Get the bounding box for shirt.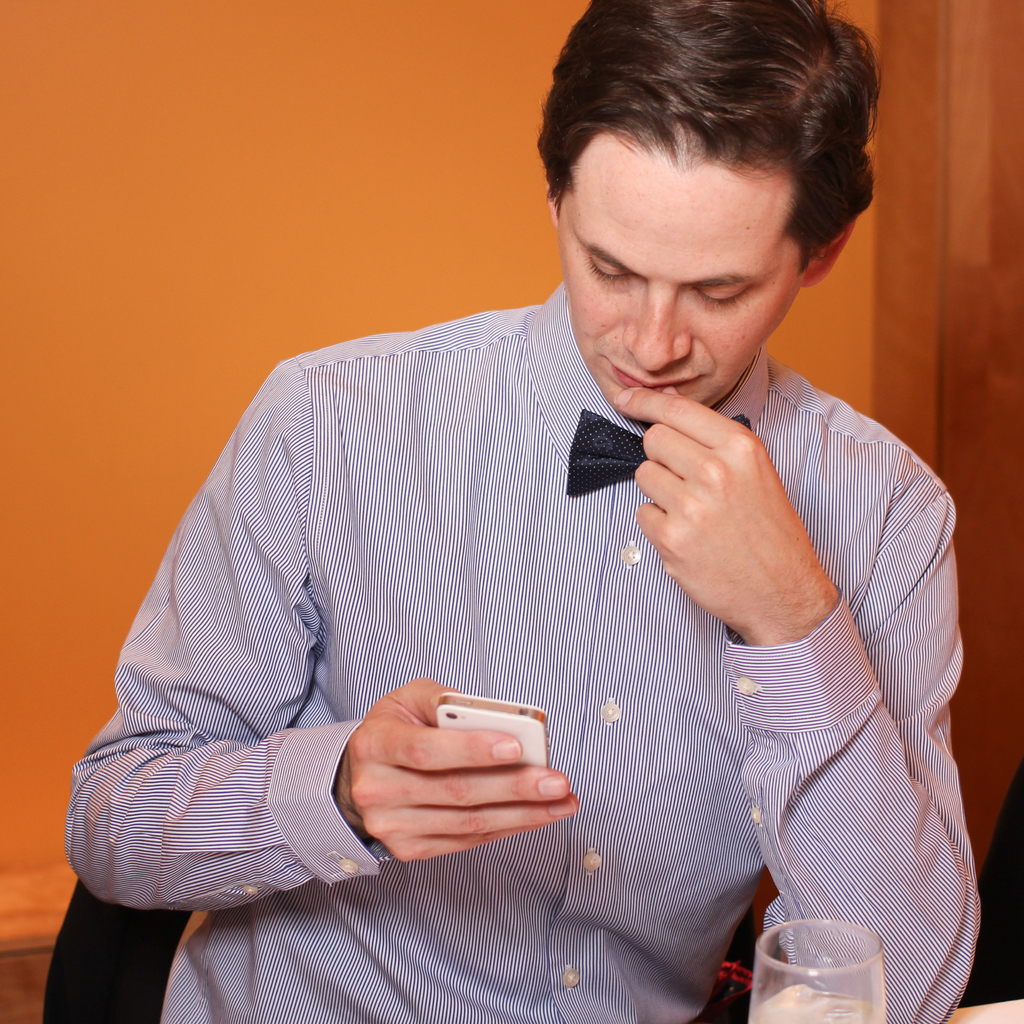
60, 275, 984, 1022.
